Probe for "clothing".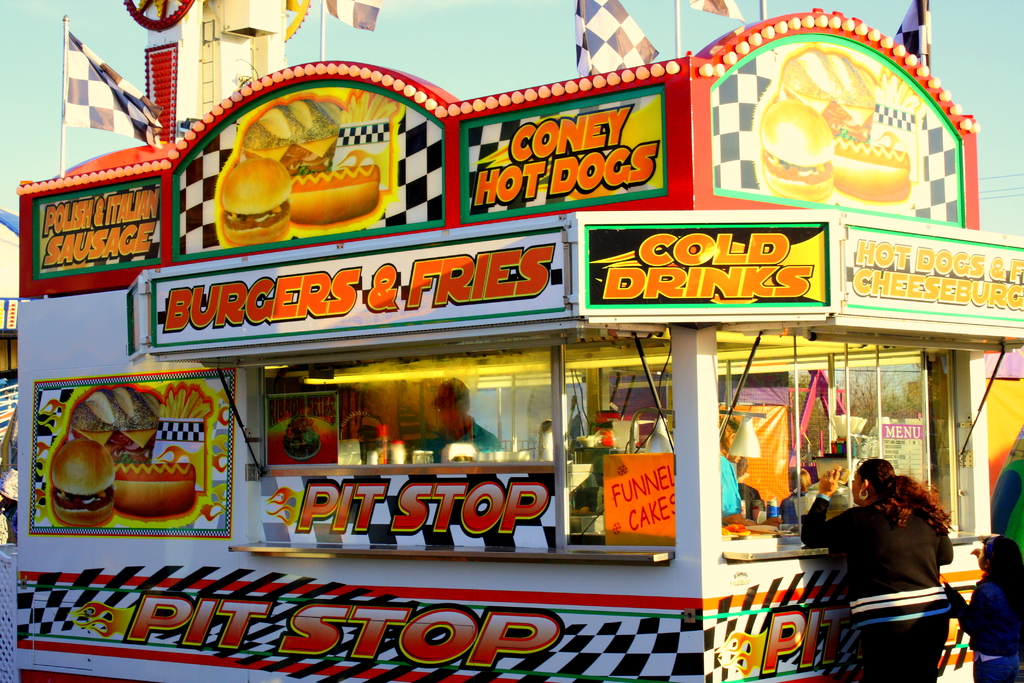
Probe result: rect(948, 568, 1023, 682).
